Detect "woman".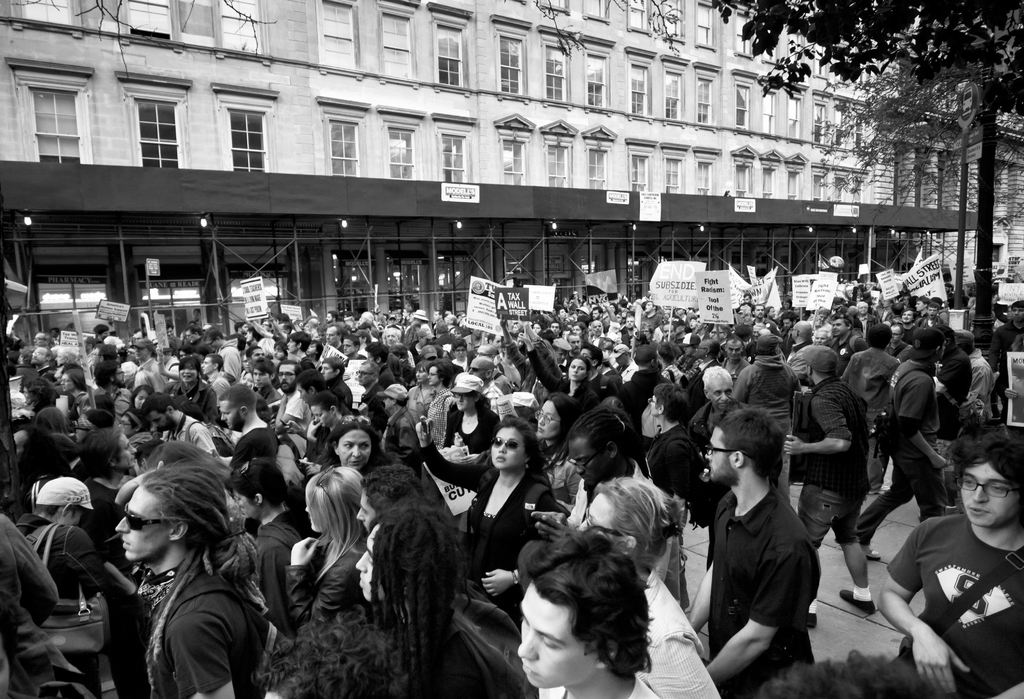
Detected at left=408, top=360, right=436, bottom=412.
